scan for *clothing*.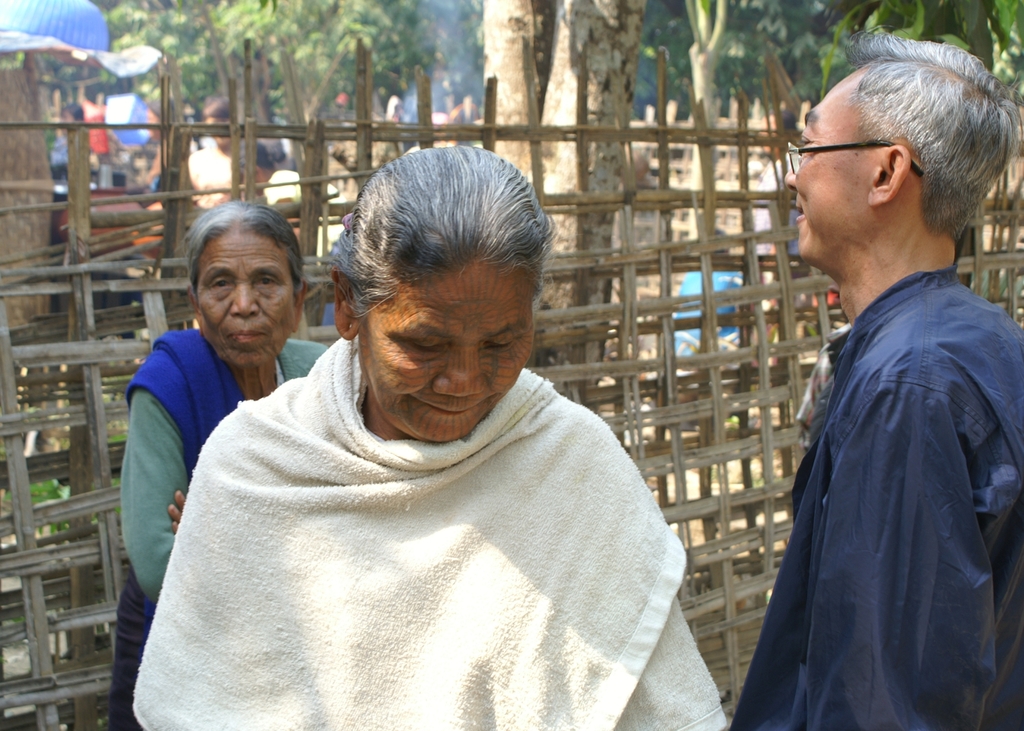
Scan result: x1=134, y1=336, x2=730, y2=730.
